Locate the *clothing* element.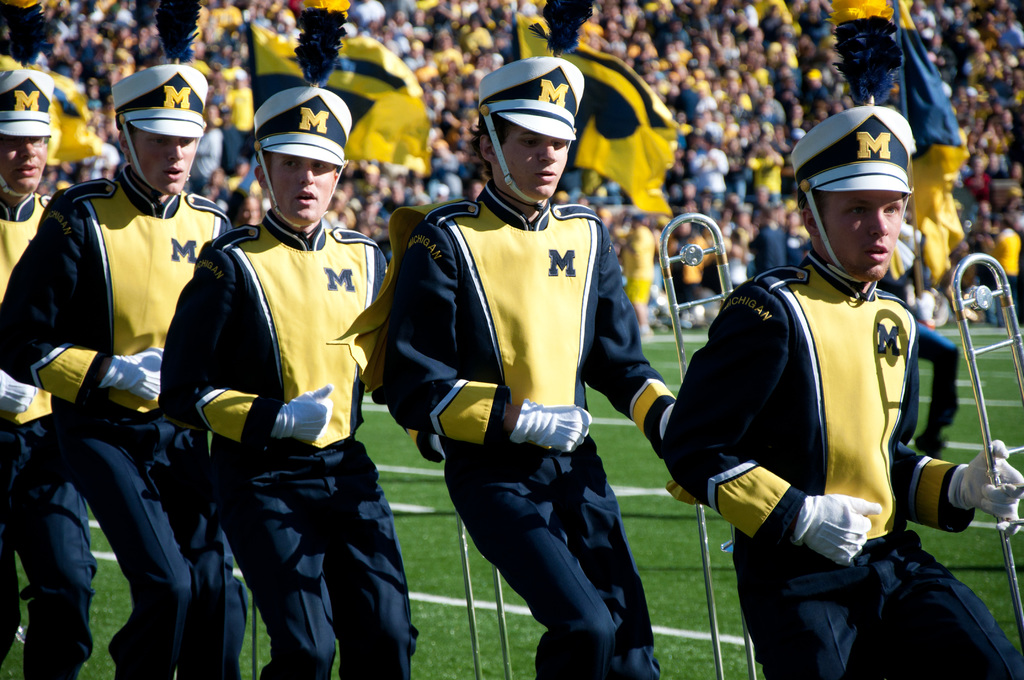
Element bbox: region(224, 122, 234, 159).
